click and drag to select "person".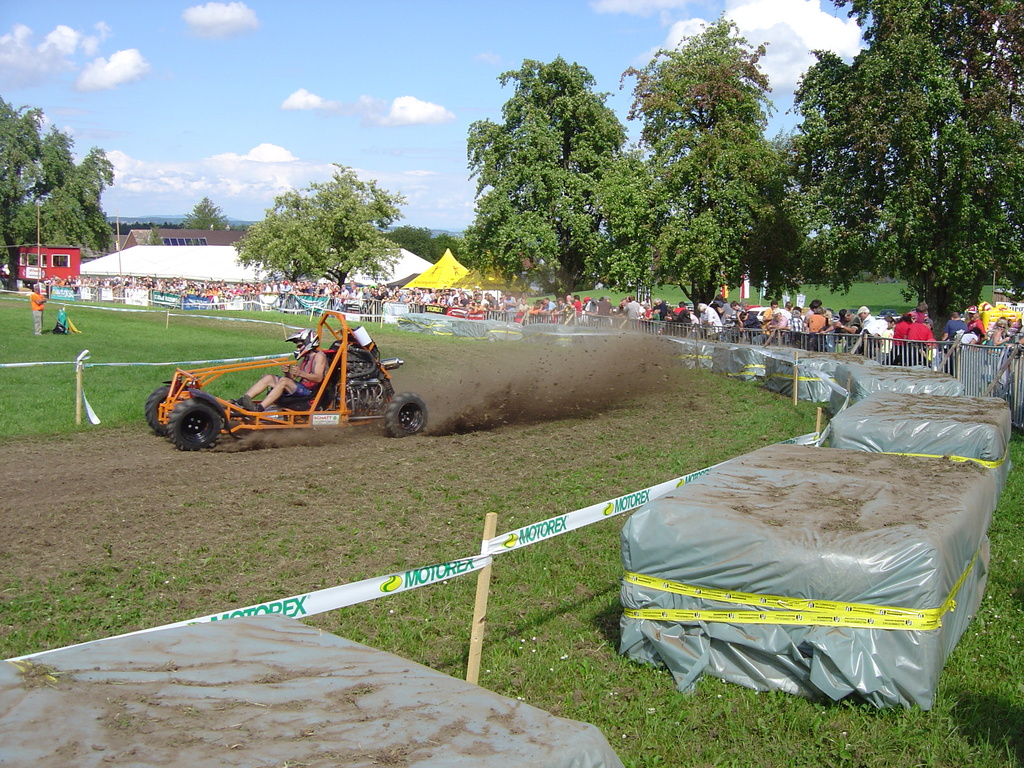
Selection: BBox(234, 330, 332, 413).
